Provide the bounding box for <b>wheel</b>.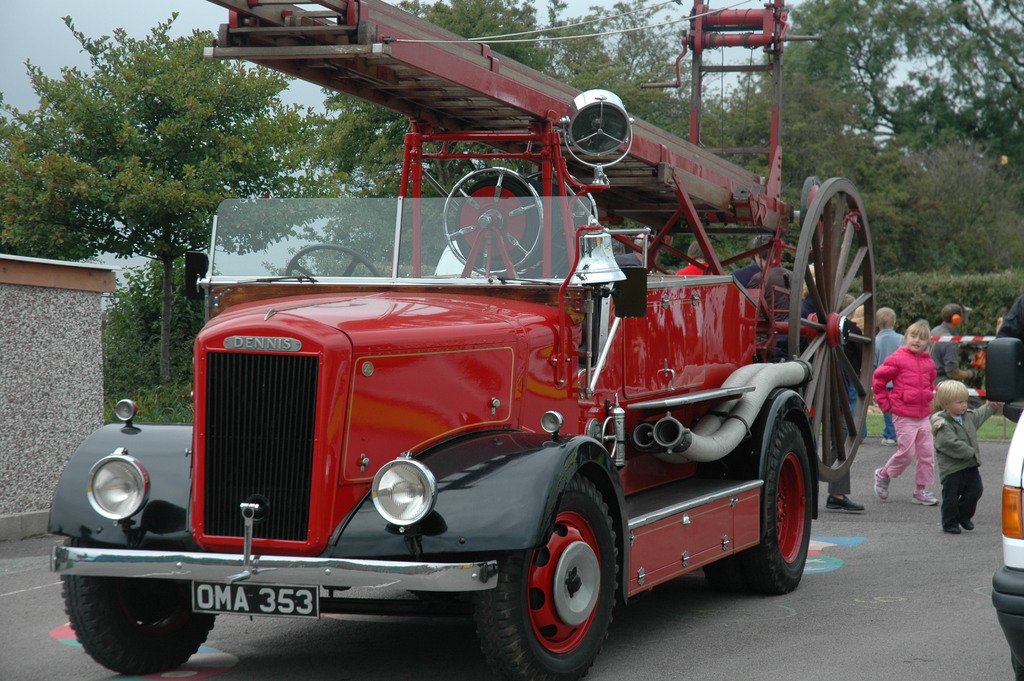
region(702, 555, 751, 591).
